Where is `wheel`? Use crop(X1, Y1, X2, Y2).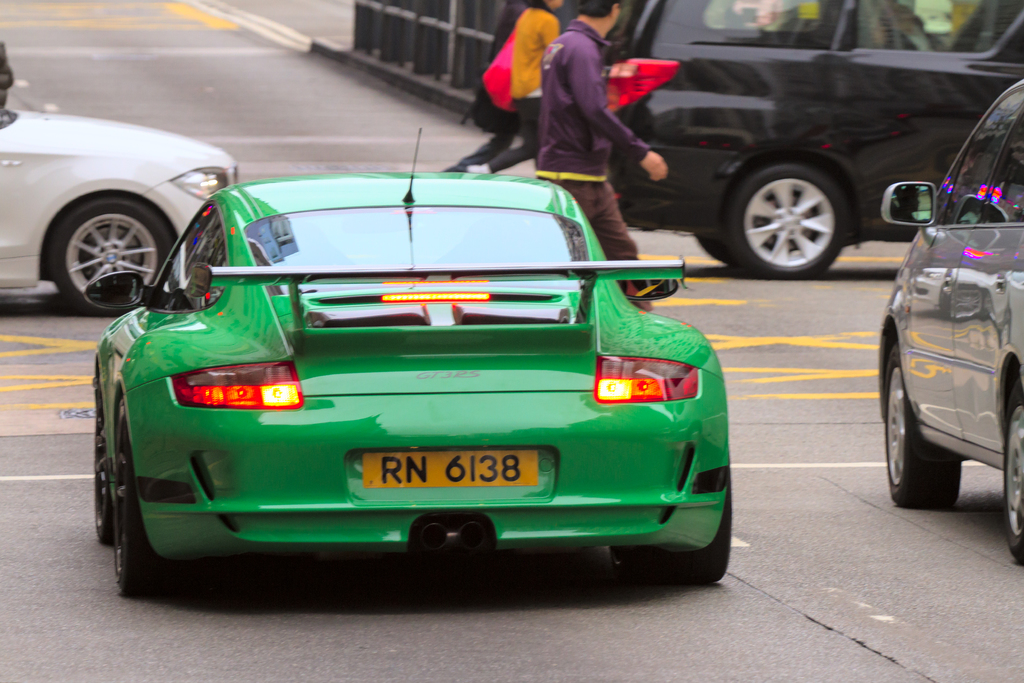
crop(613, 473, 732, 584).
